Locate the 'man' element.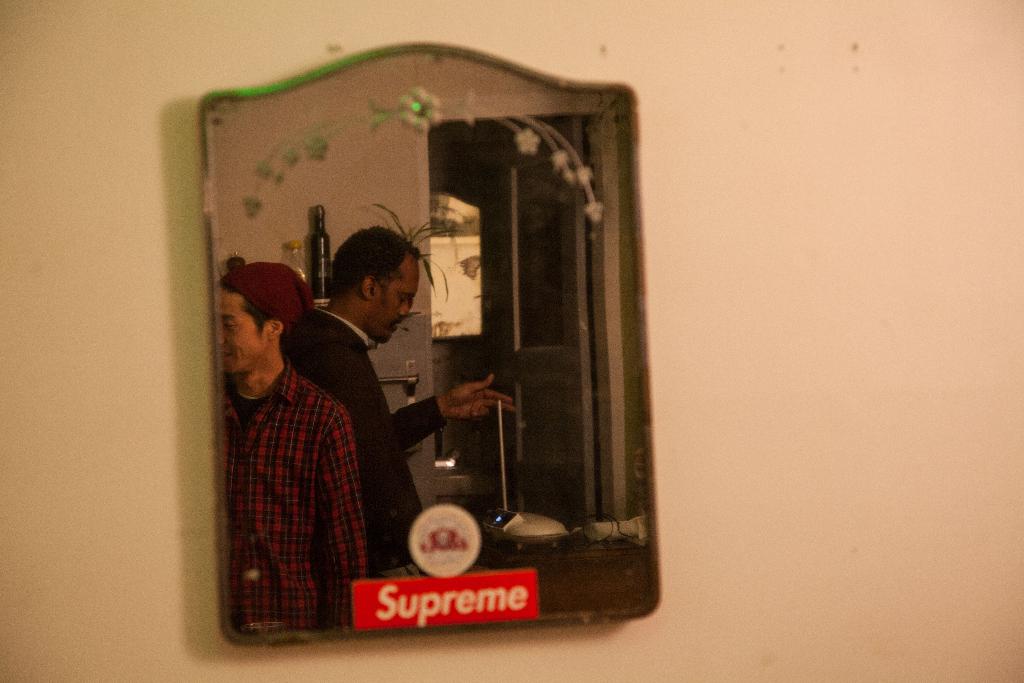
Element bbox: (left=280, top=220, right=520, bottom=581).
